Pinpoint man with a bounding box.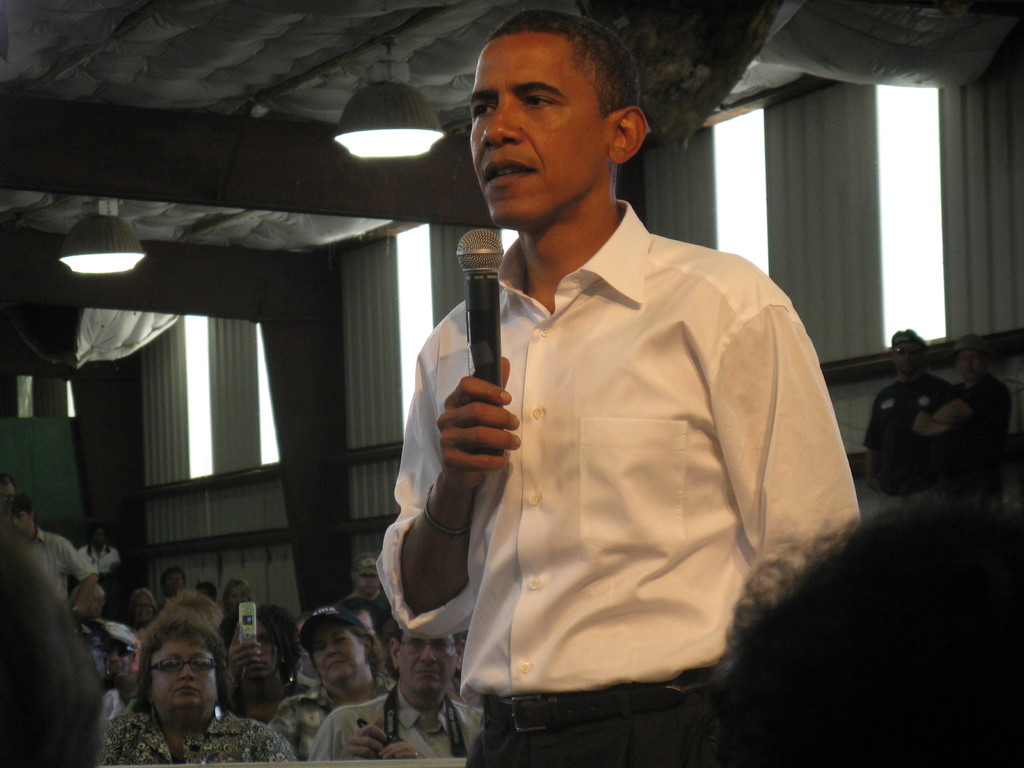
bbox=(346, 596, 386, 654).
